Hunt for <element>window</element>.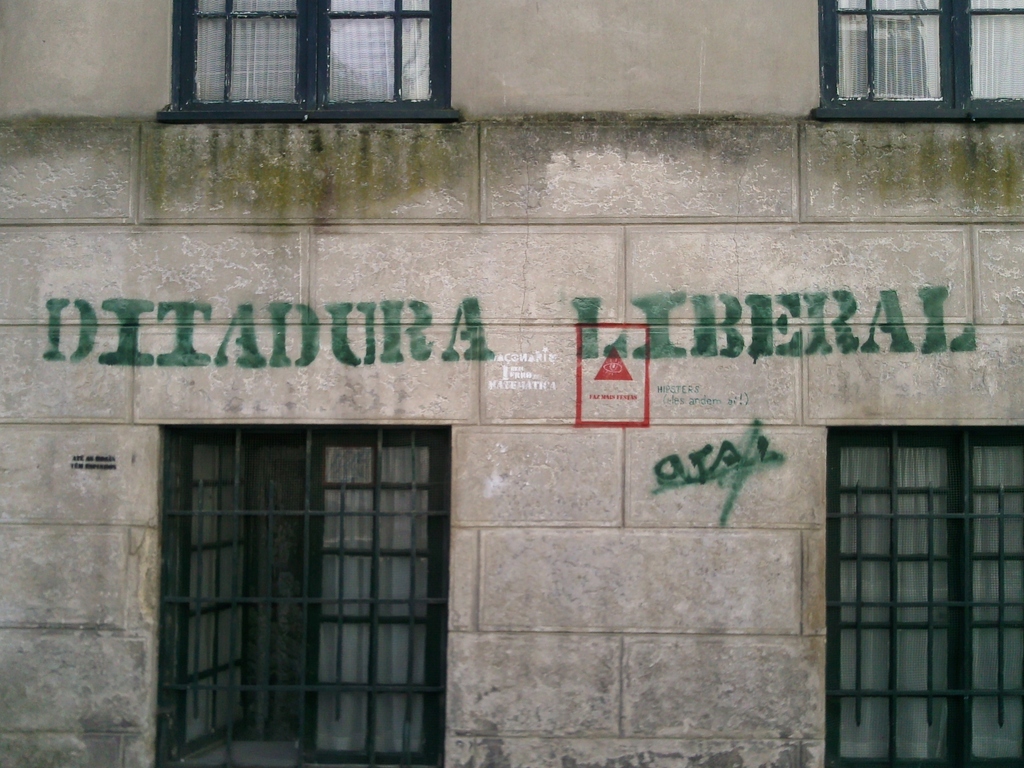
Hunted down at [x1=810, y1=0, x2=1023, y2=125].
